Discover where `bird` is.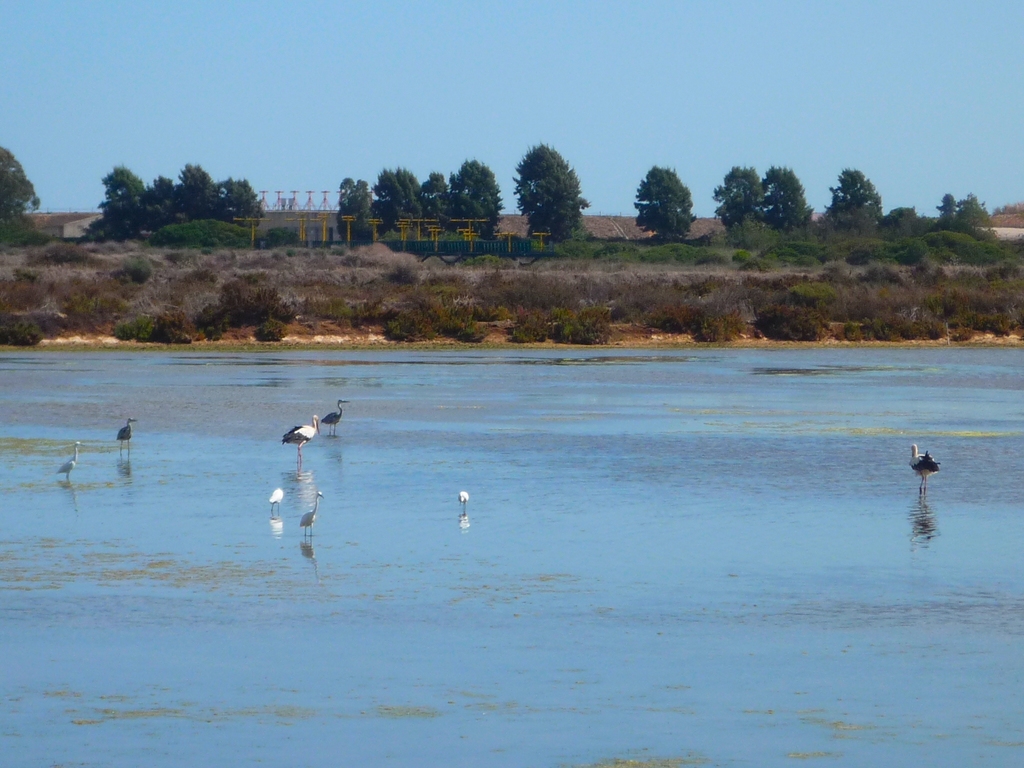
Discovered at (left=282, top=413, right=326, bottom=451).
